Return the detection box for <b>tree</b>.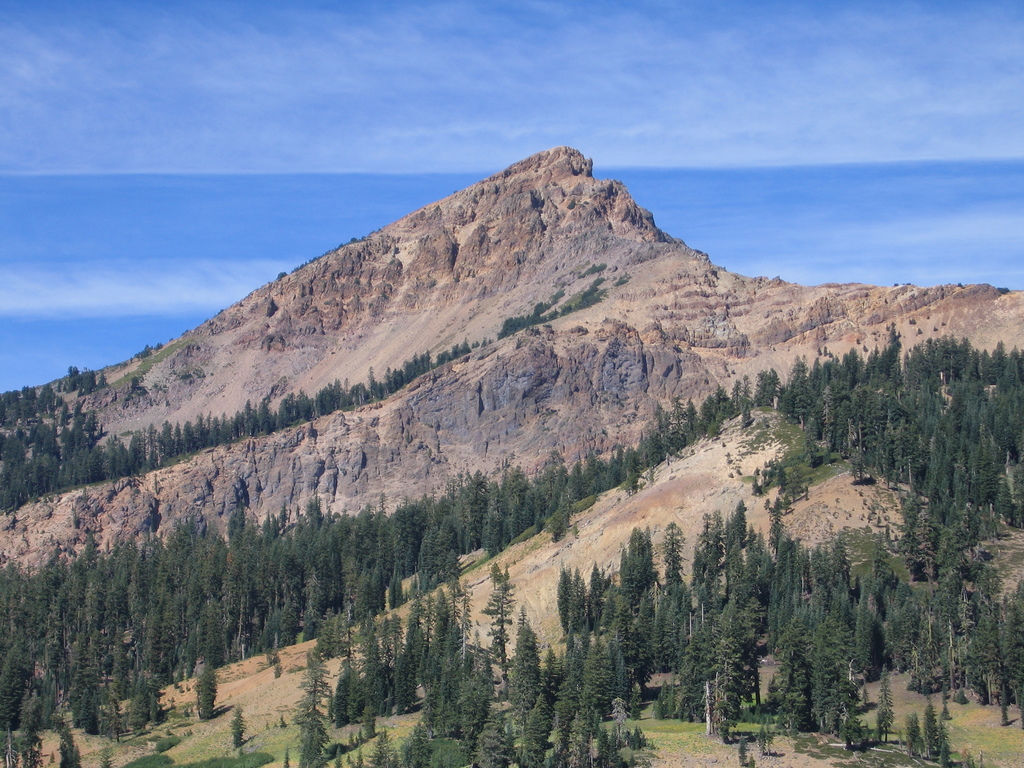
x1=19 y1=693 x2=45 y2=767.
